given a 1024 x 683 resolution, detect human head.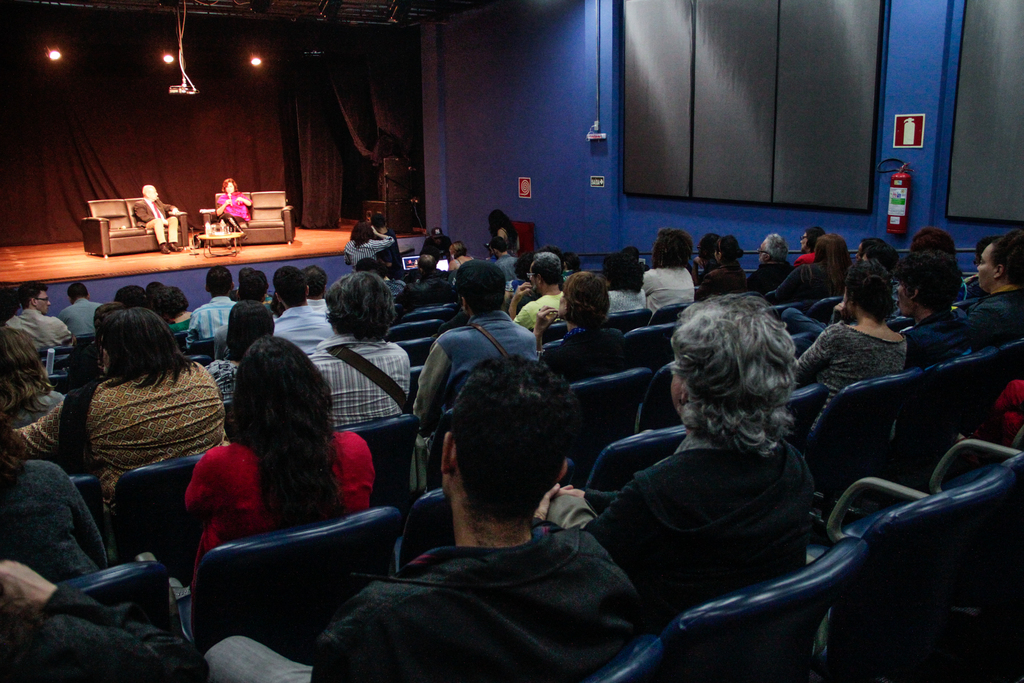
bbox=(900, 254, 961, 313).
